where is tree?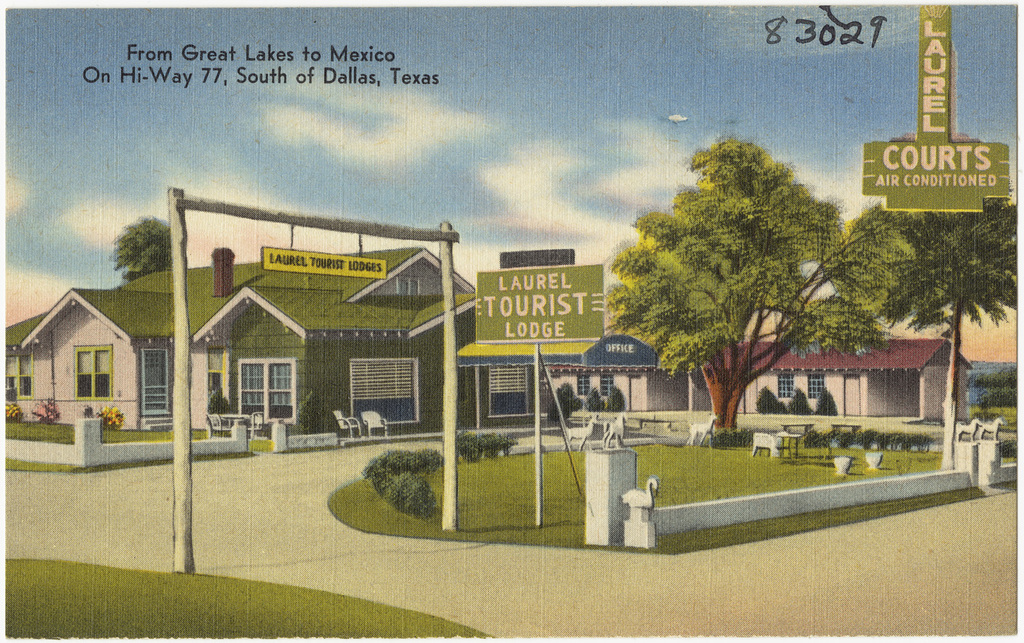
{"left": 343, "top": 442, "right": 424, "bottom": 520}.
